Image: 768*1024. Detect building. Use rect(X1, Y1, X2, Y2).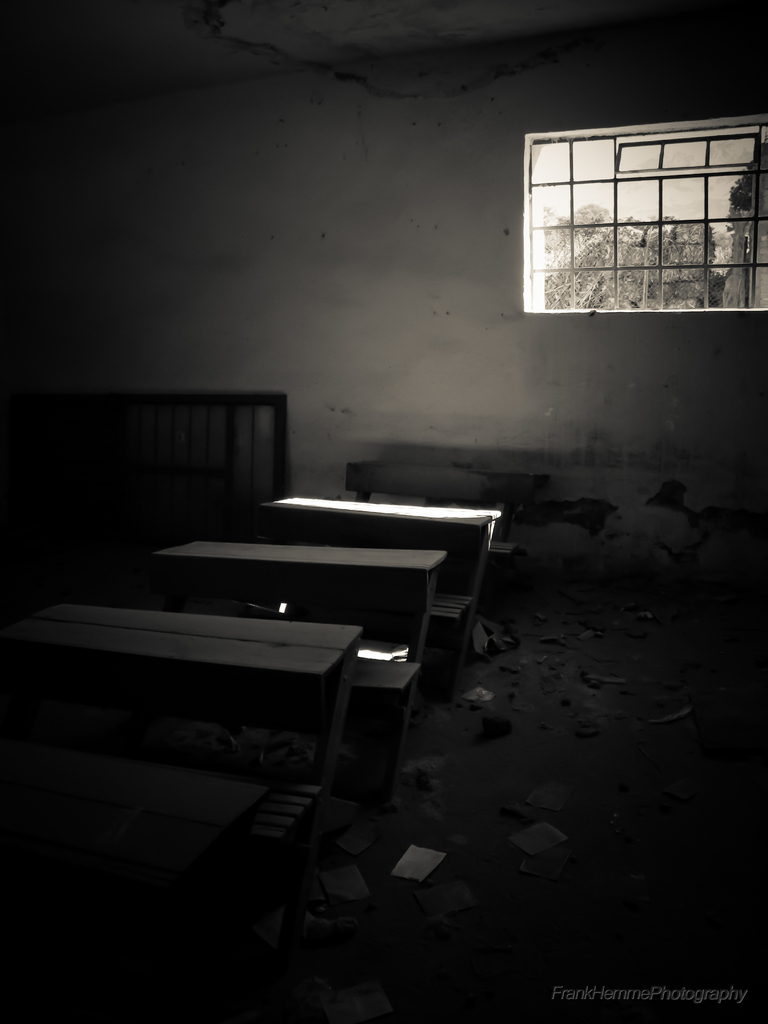
rect(0, 0, 767, 1023).
